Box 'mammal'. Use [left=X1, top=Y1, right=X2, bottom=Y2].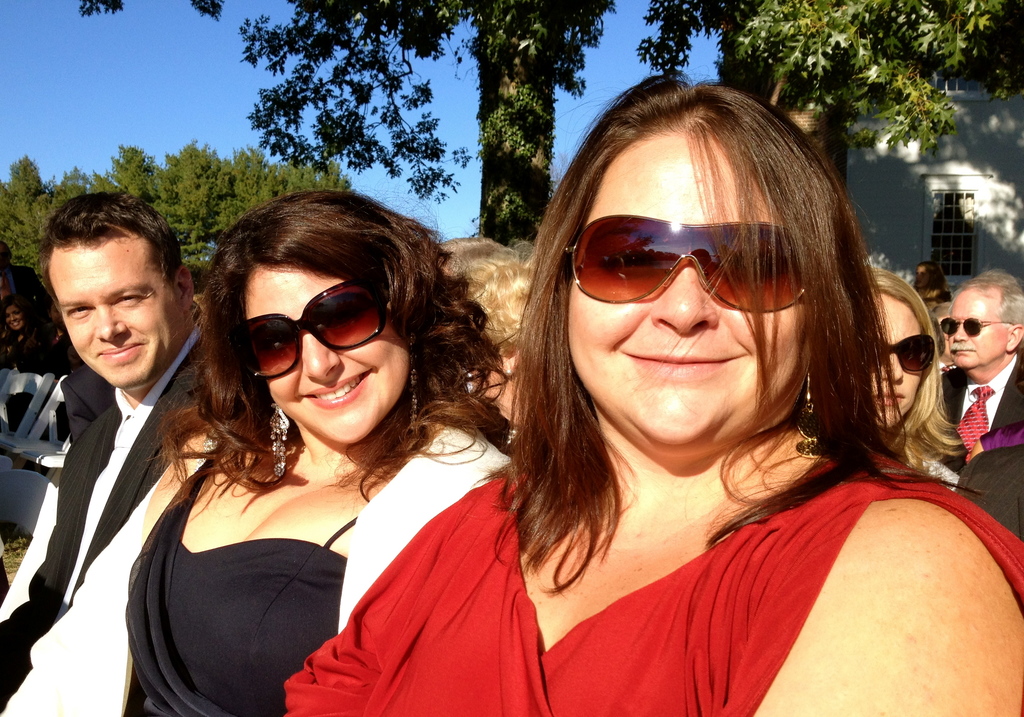
[left=0, top=190, right=215, bottom=713].
